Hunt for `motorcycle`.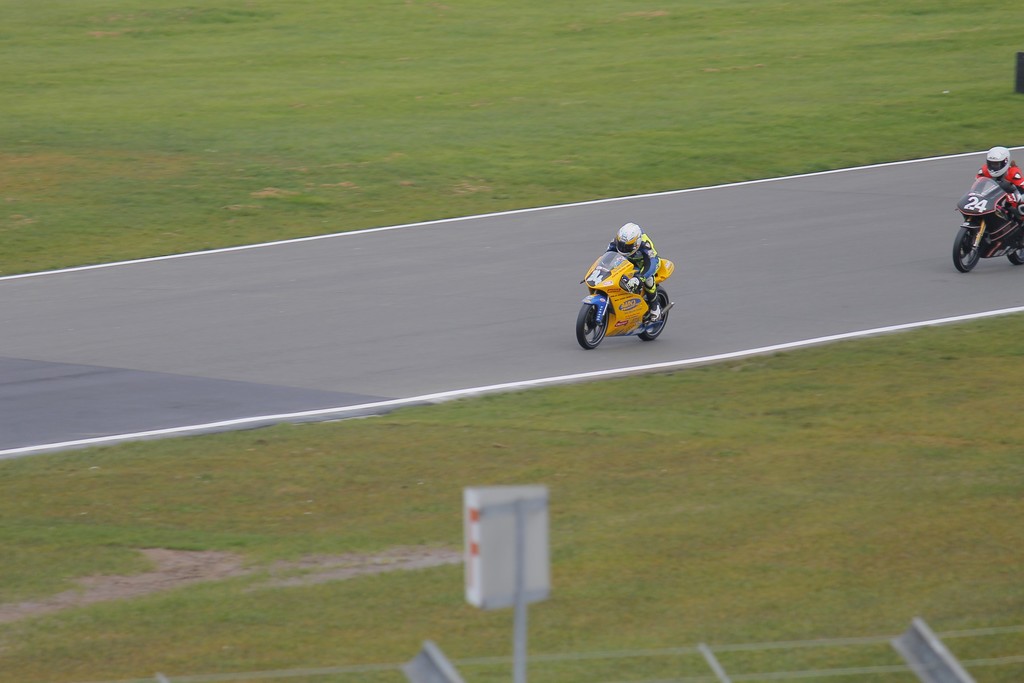
Hunted down at 579, 237, 686, 350.
